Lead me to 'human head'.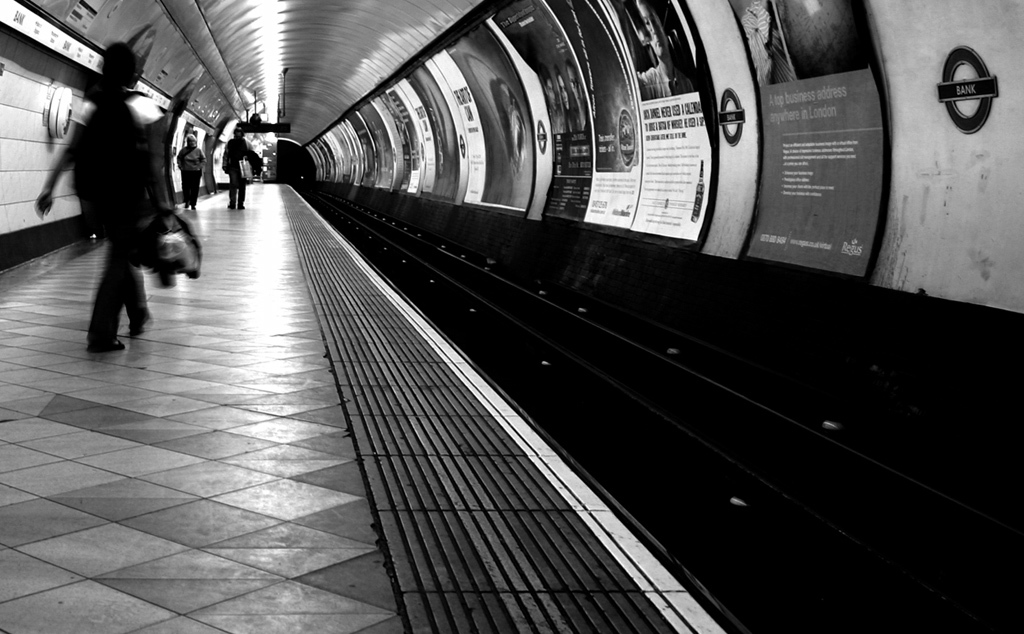
Lead to left=95, top=36, right=177, bottom=94.
